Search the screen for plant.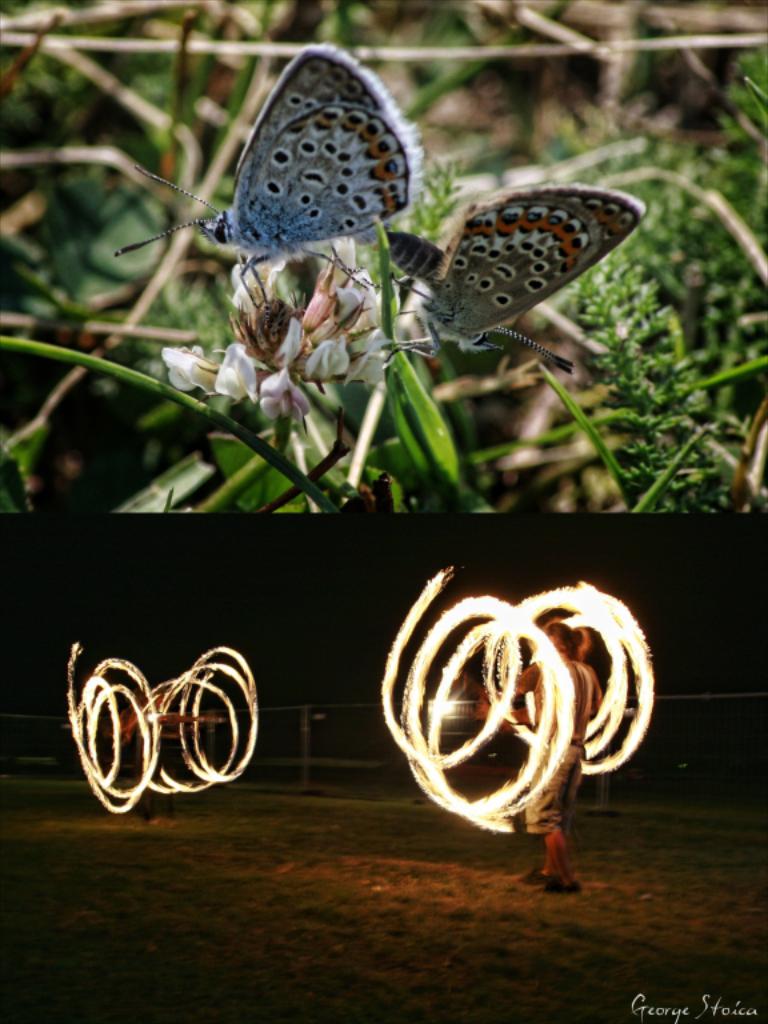
Found at 0 211 500 512.
